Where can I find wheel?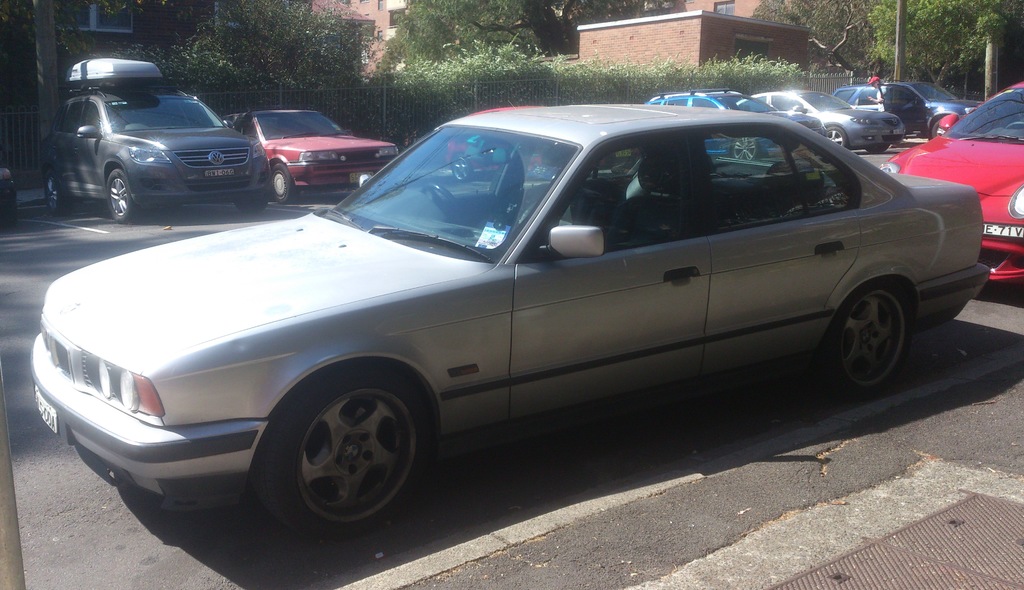
You can find it at 231,196,267,212.
